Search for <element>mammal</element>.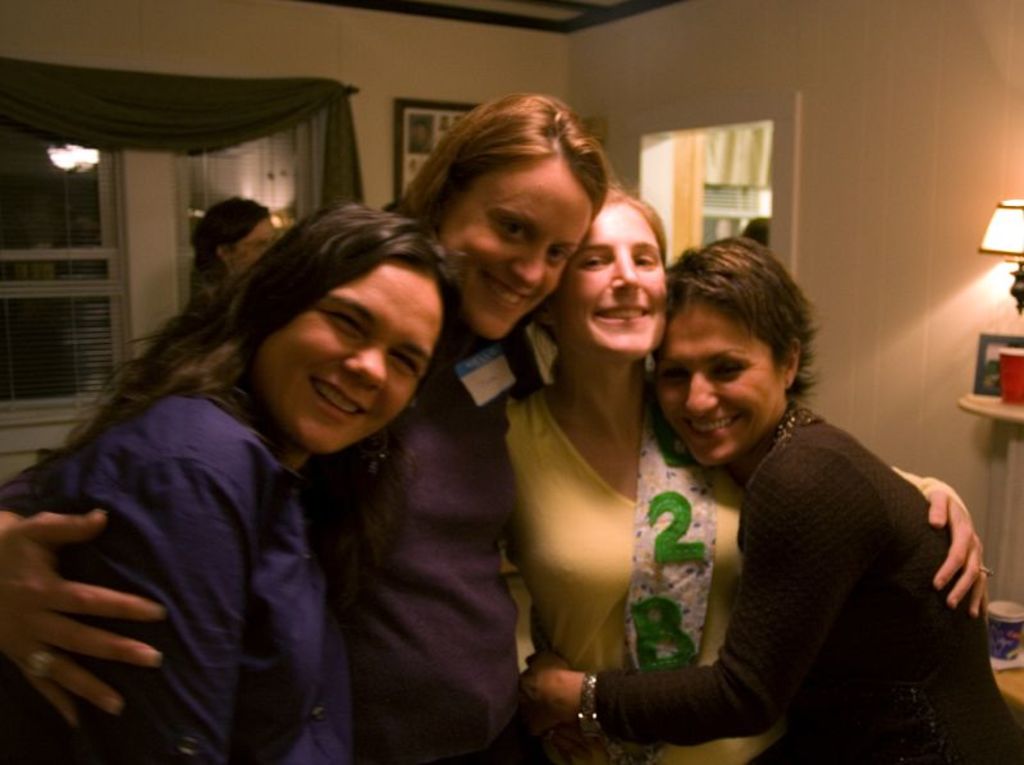
Found at bbox(0, 194, 471, 764).
